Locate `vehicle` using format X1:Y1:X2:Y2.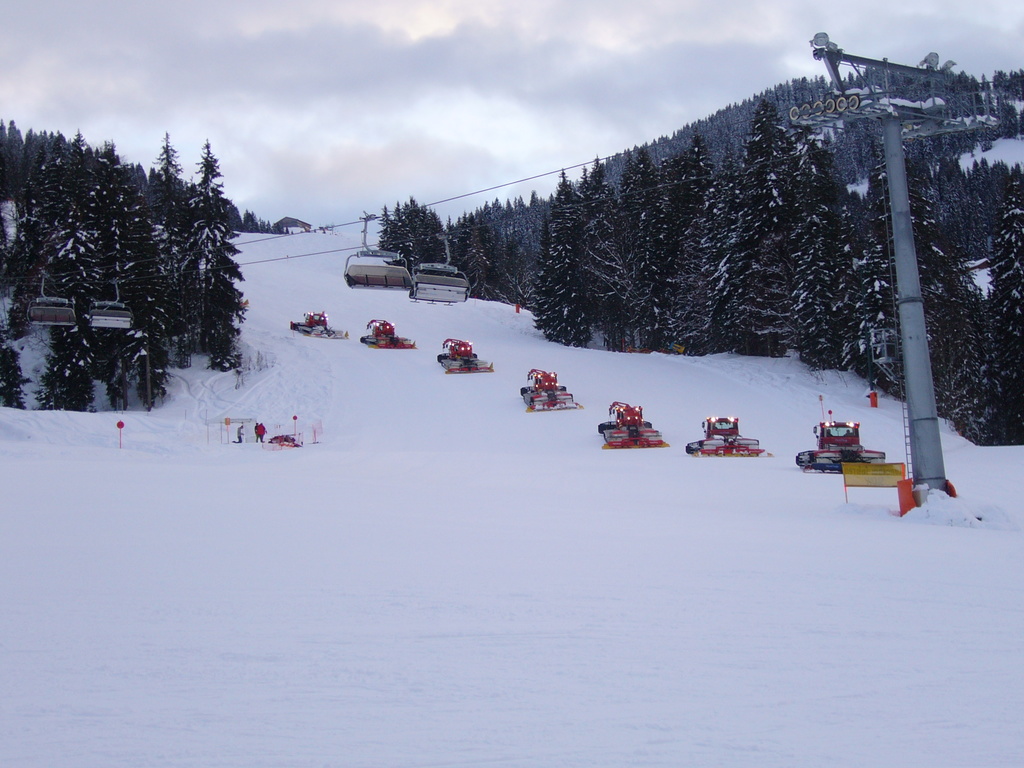
794:419:886:472.
